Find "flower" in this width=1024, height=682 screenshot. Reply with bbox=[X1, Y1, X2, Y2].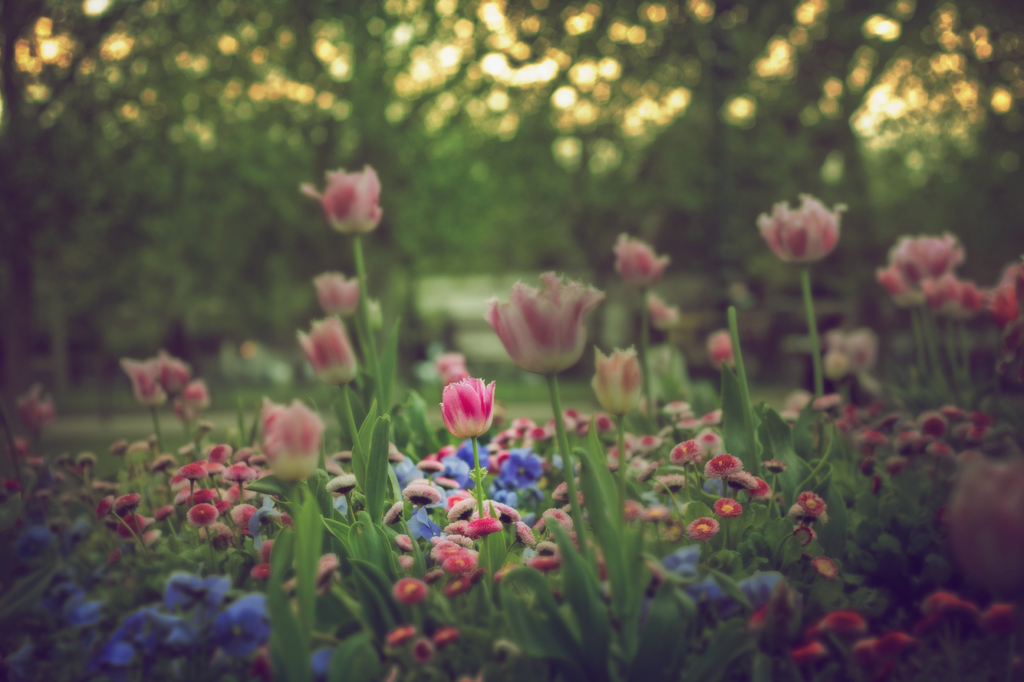
bbox=[366, 294, 391, 330].
